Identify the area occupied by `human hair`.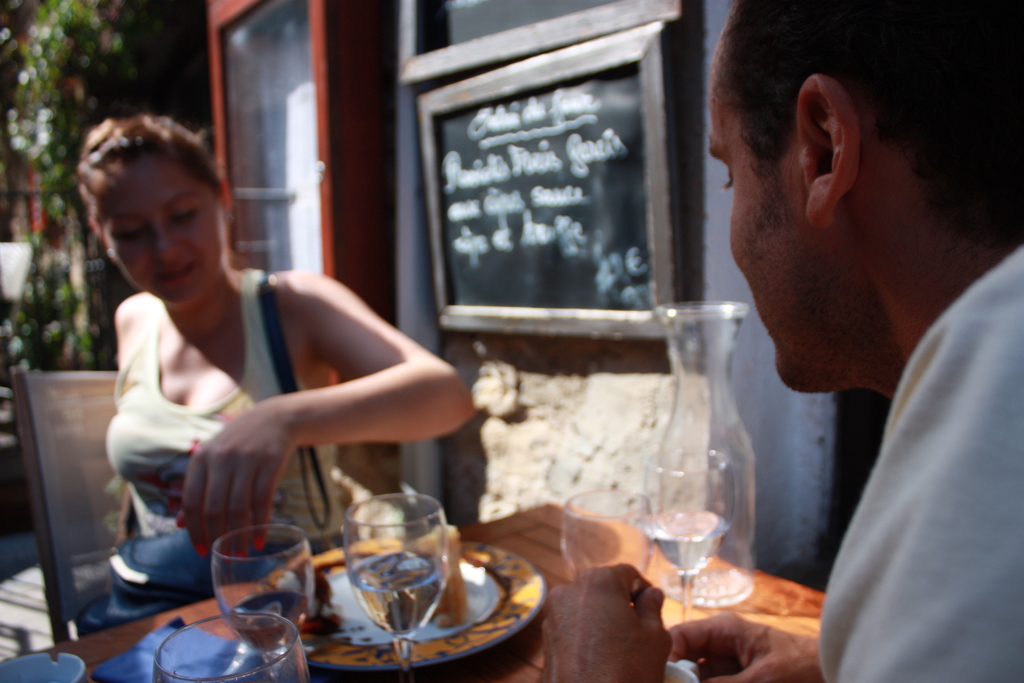
Area: {"left": 722, "top": 8, "right": 956, "bottom": 204}.
